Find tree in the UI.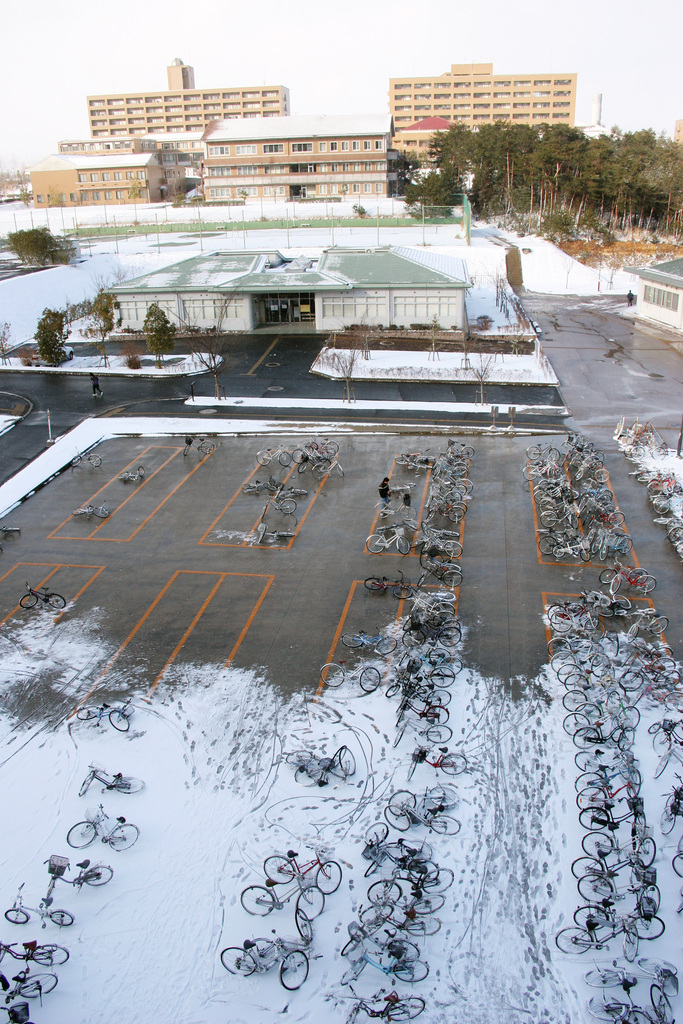
UI element at {"left": 164, "top": 280, "right": 241, "bottom": 399}.
